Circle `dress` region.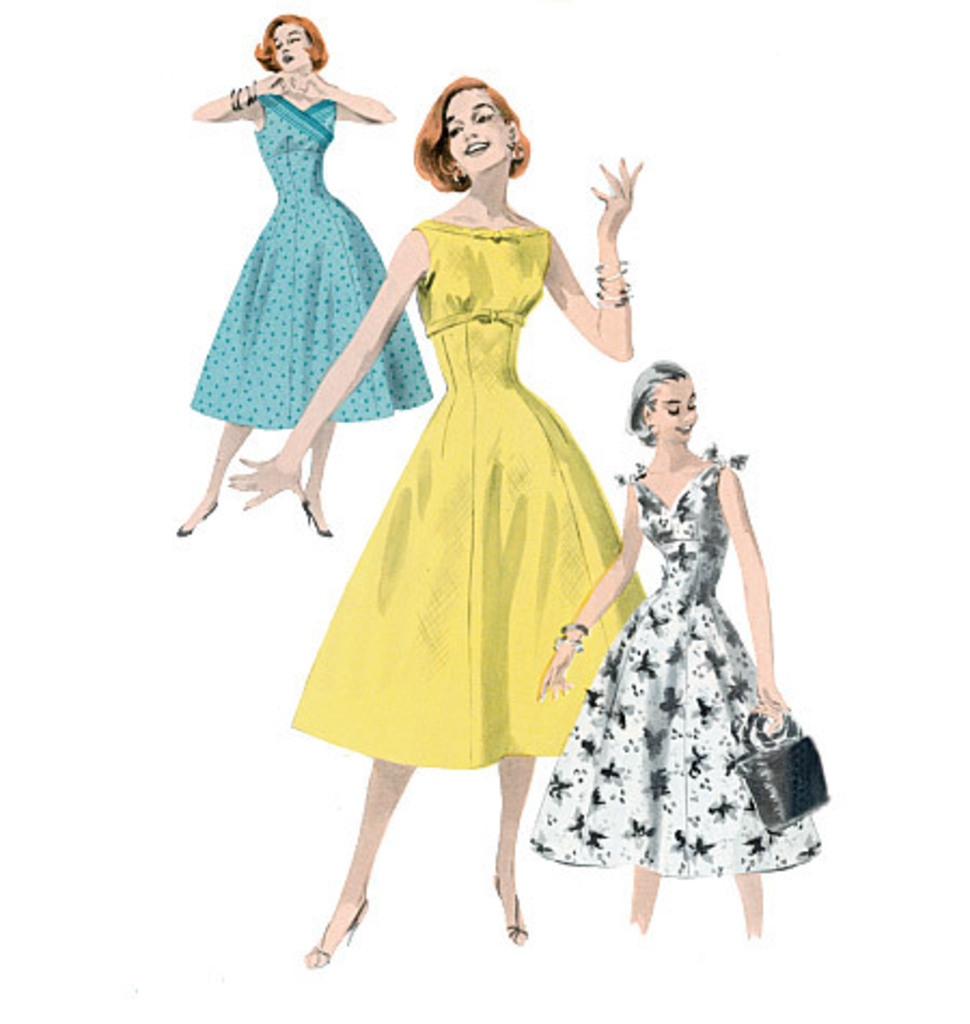
Region: l=530, t=442, r=826, b=869.
